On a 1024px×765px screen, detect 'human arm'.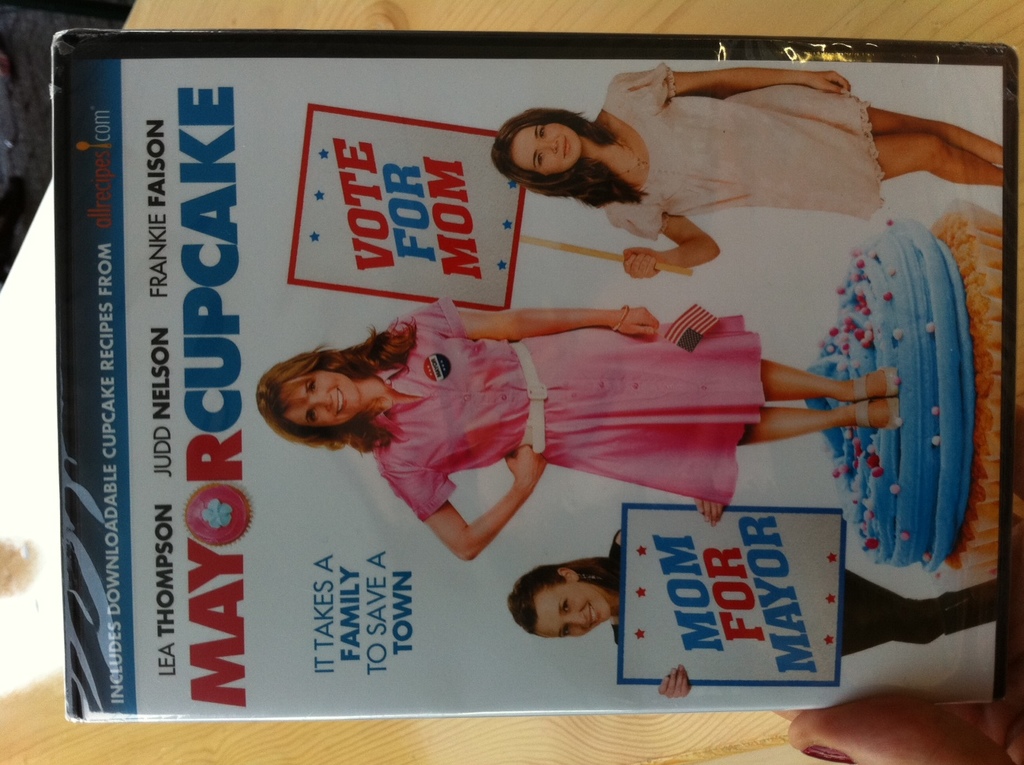
[409,303,664,348].
